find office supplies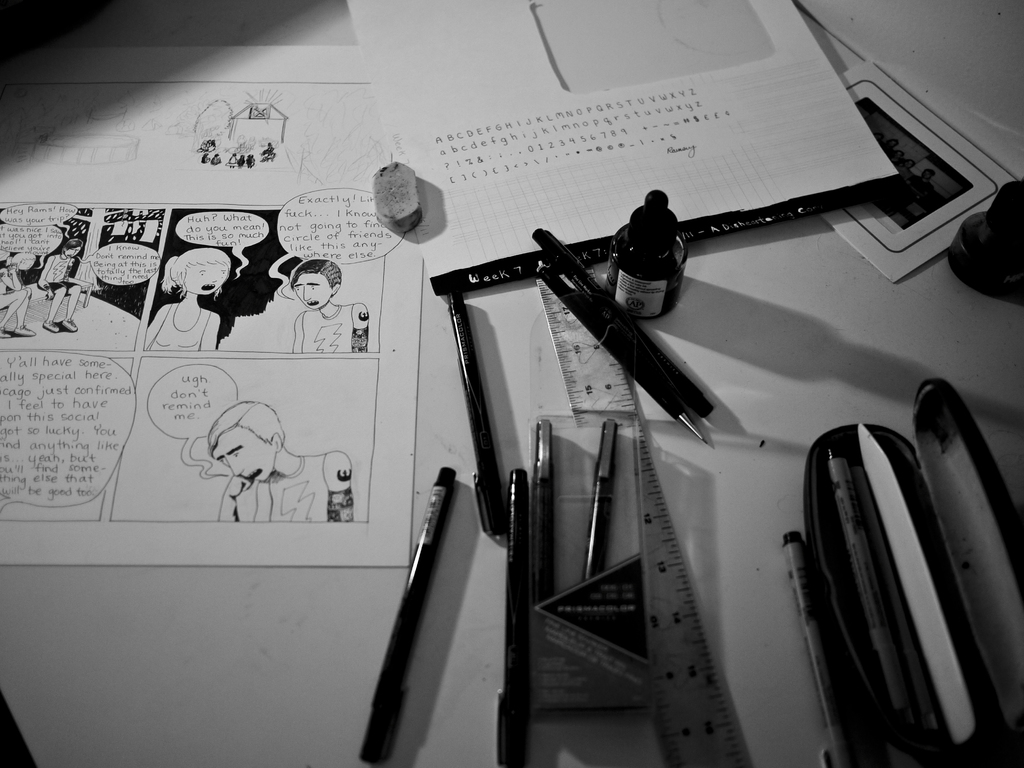
(493,473,533,767)
